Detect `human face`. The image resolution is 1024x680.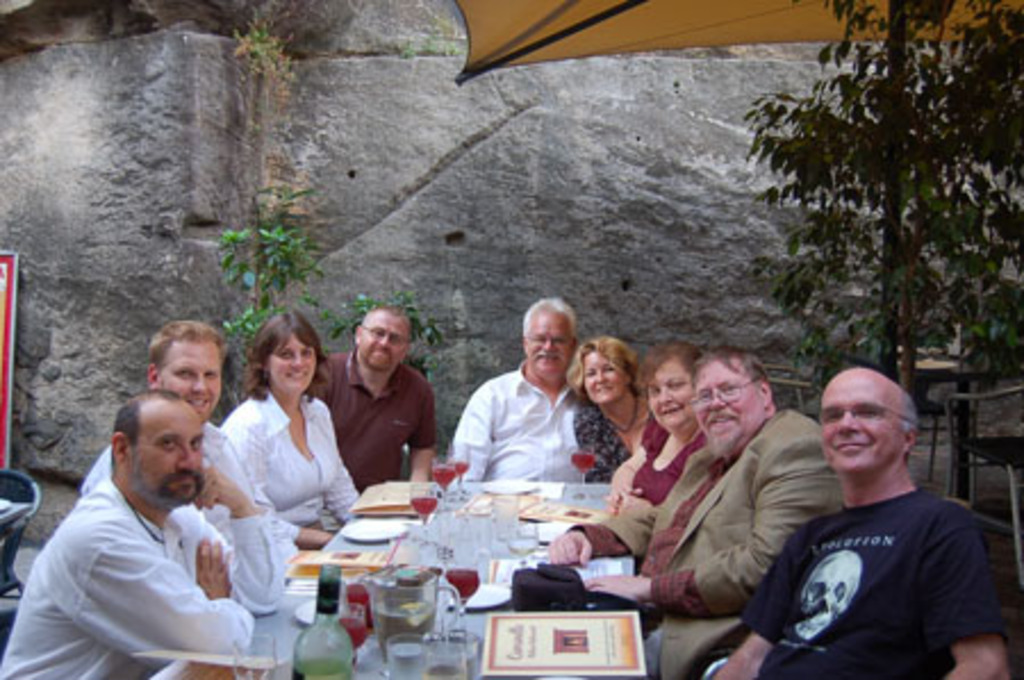
[left=362, top=316, right=407, bottom=373].
